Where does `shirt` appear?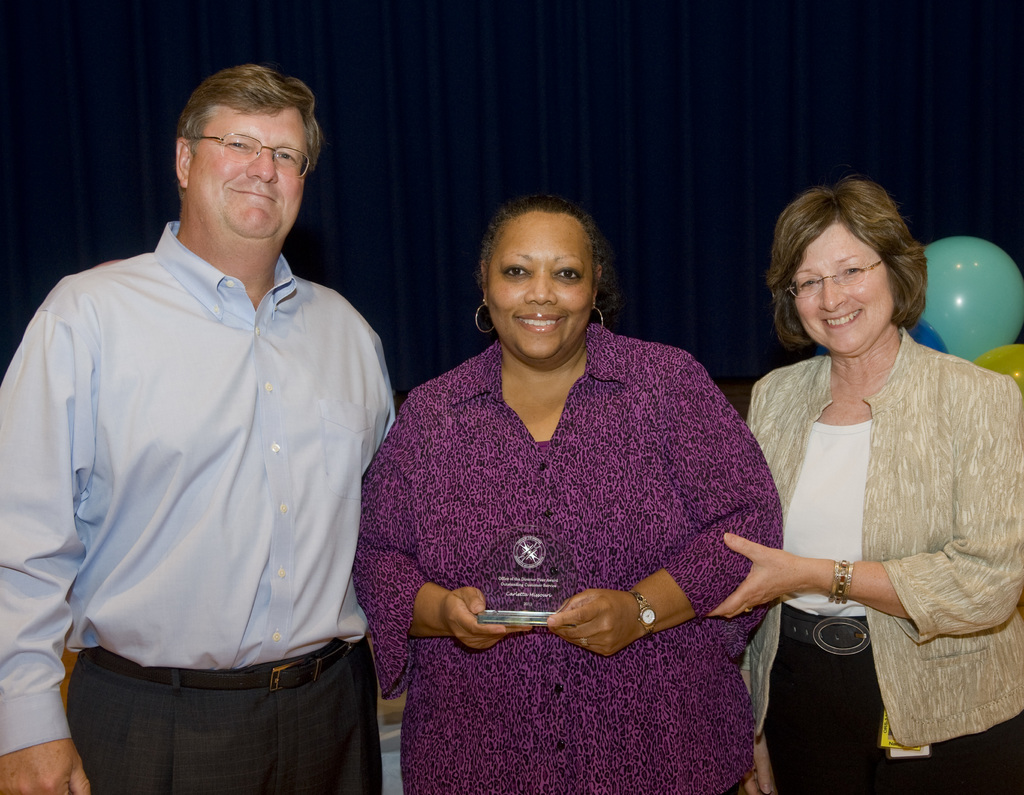
Appears at {"left": 350, "top": 322, "right": 782, "bottom": 794}.
